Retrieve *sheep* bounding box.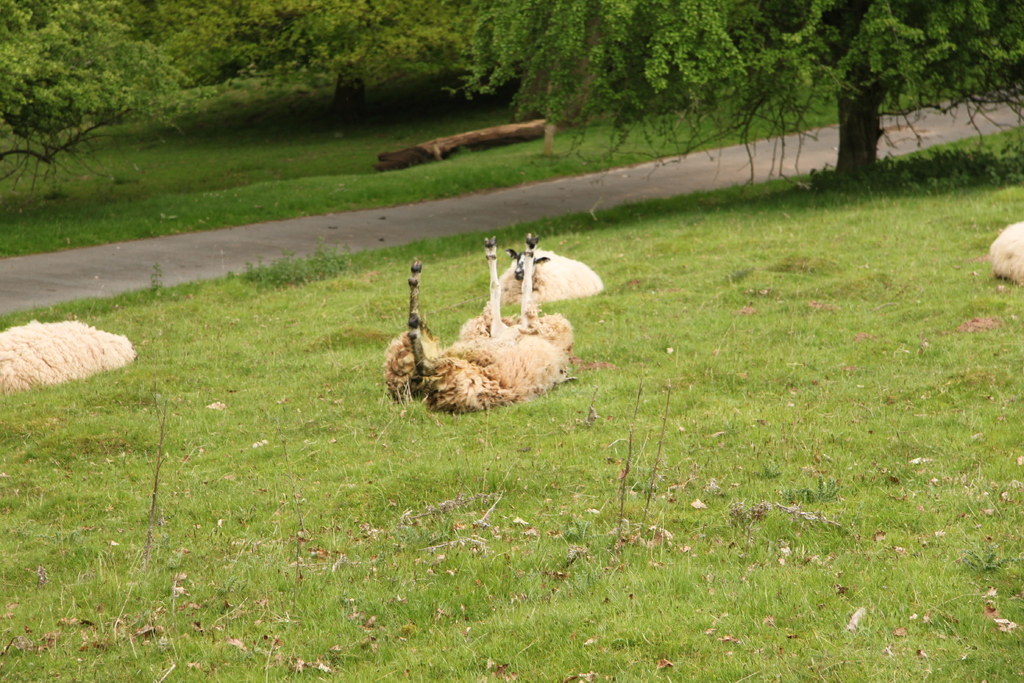
Bounding box: bbox=[990, 220, 1023, 283].
